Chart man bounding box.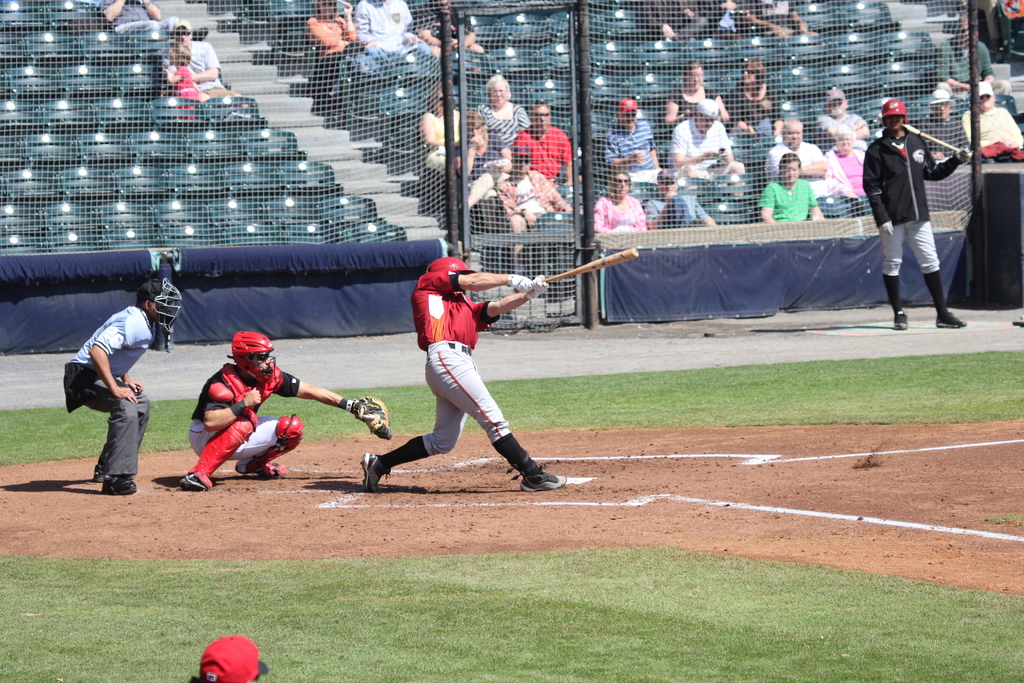
Charted: <box>366,255,554,488</box>.
